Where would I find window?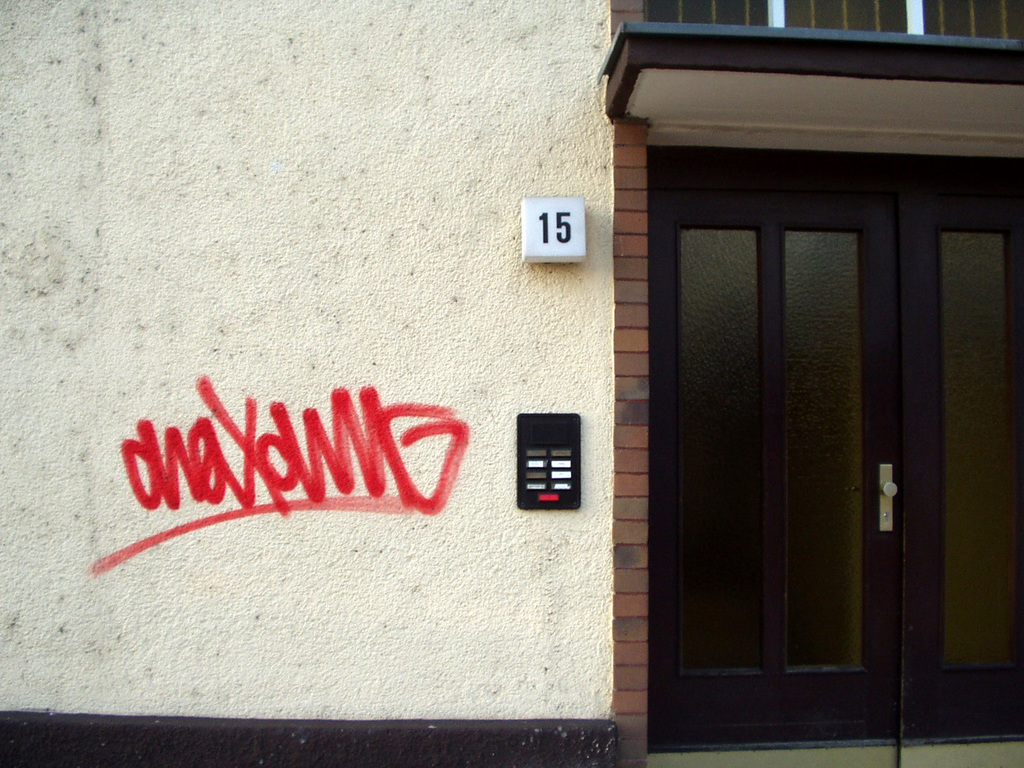
At bbox(640, 148, 1023, 760).
